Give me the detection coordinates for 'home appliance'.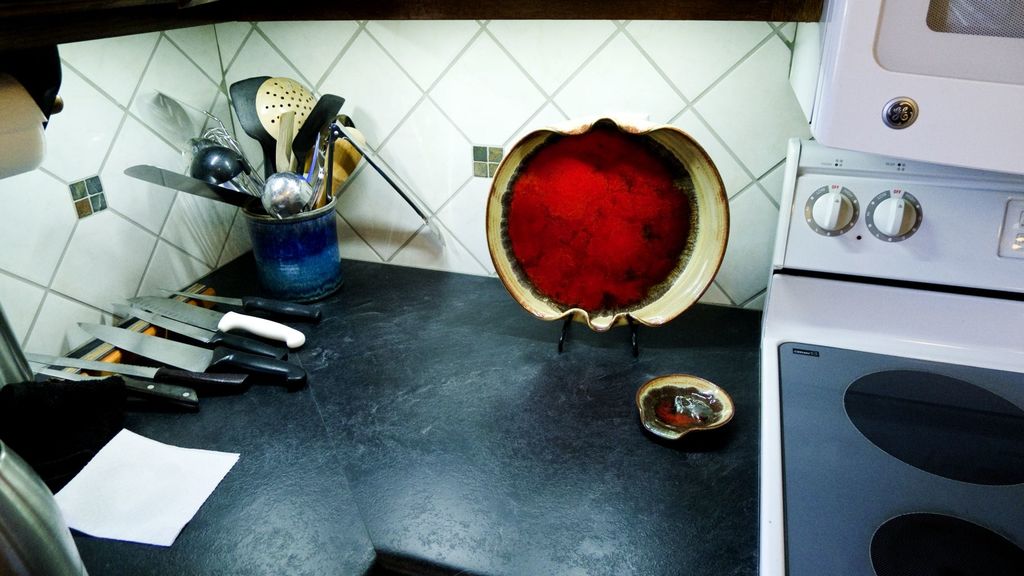
<box>758,134,1023,575</box>.
